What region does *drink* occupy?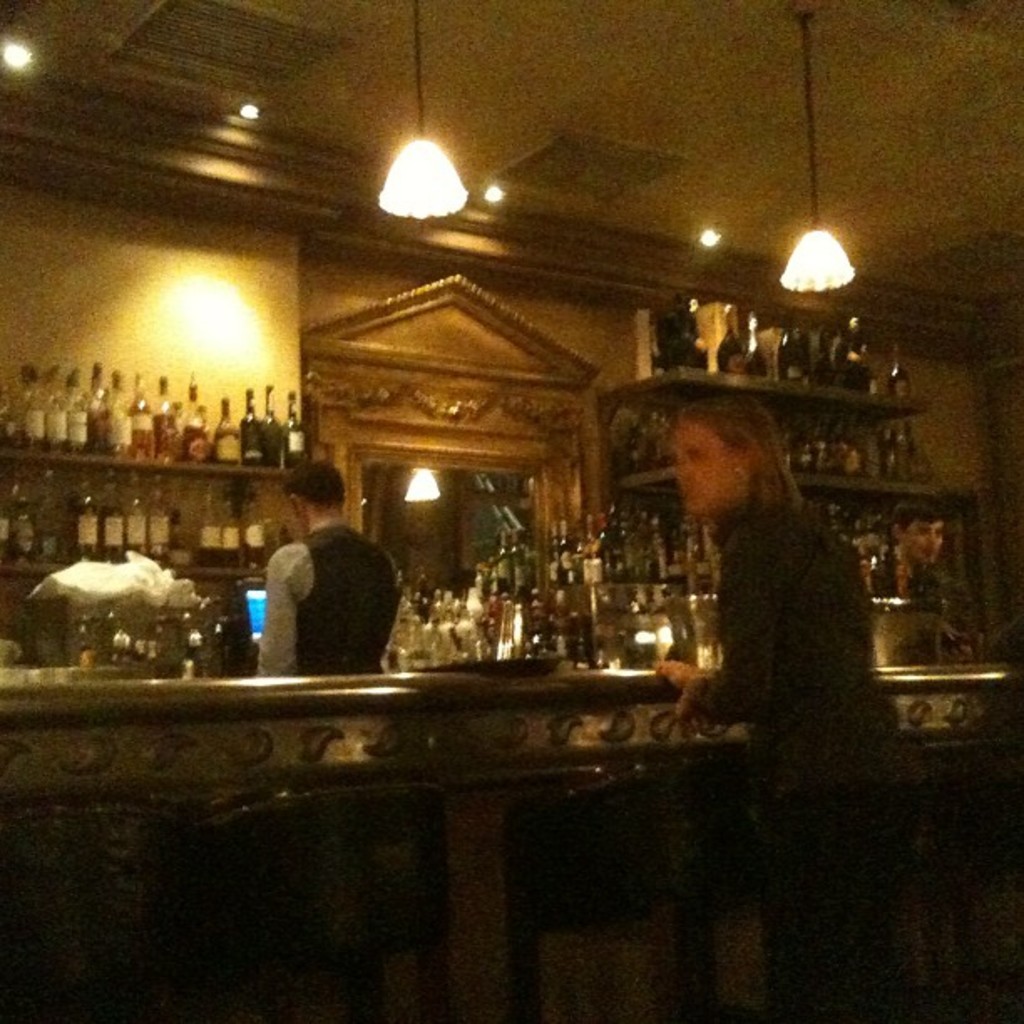
[69,468,97,566].
